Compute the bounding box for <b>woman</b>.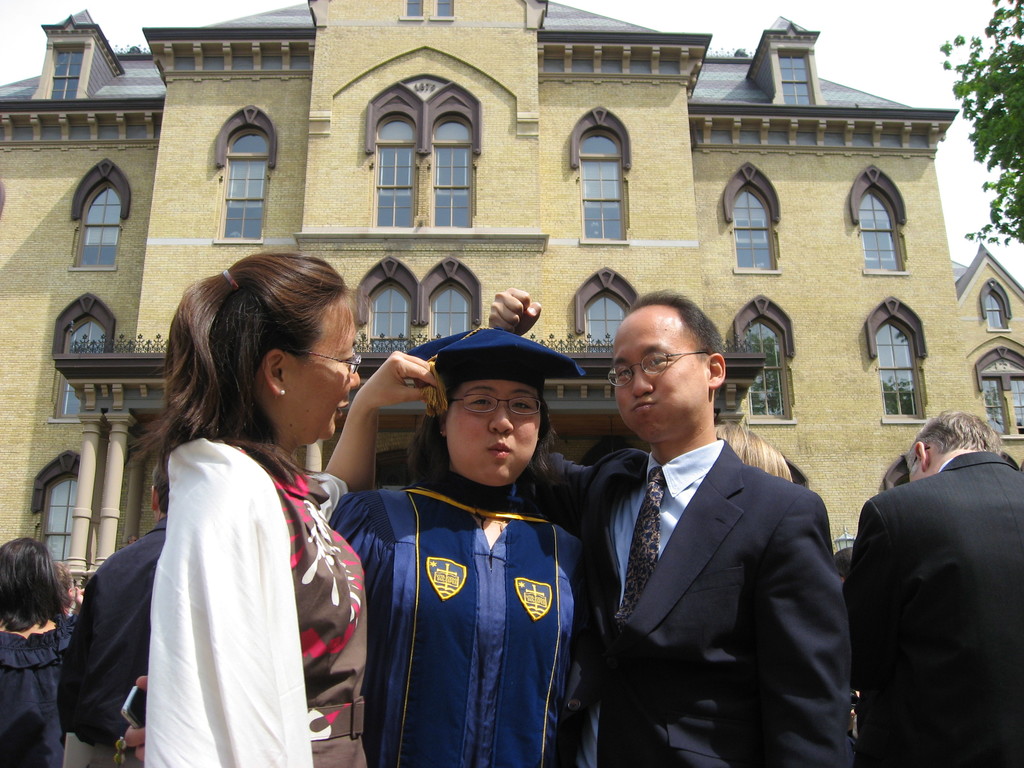
crop(92, 243, 379, 767).
